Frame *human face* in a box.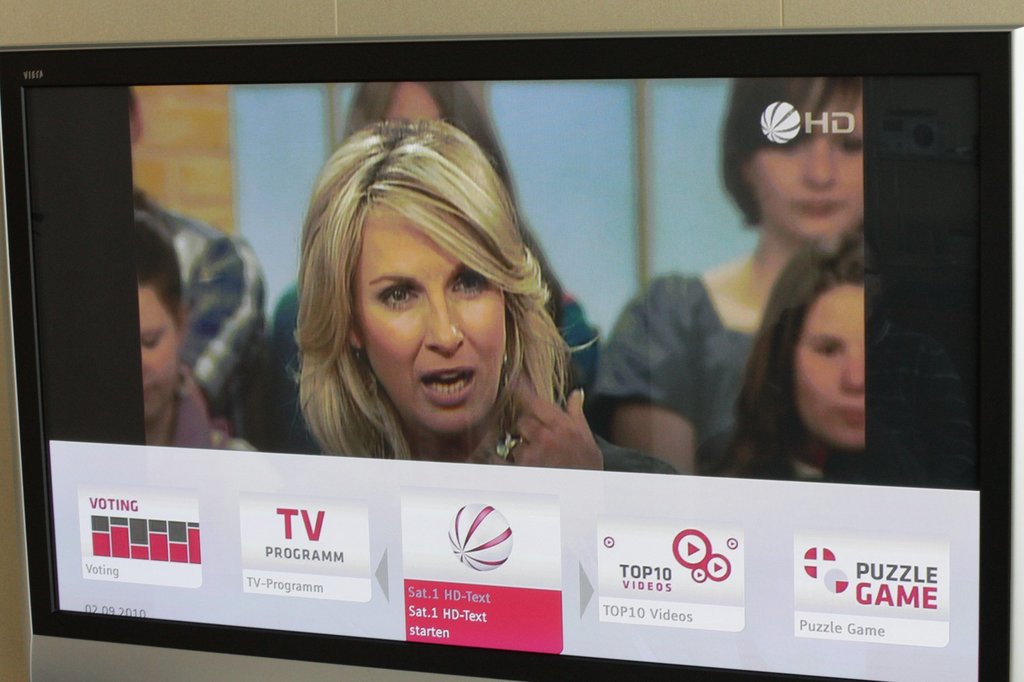
Rect(744, 76, 860, 242).
